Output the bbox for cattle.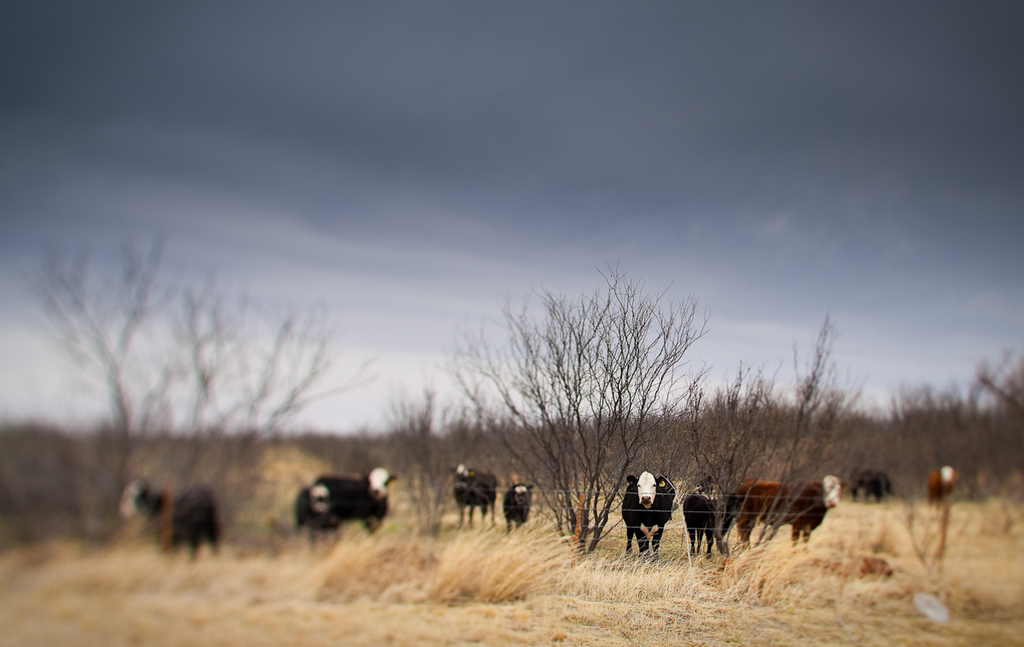
x1=734 y1=480 x2=837 y2=558.
